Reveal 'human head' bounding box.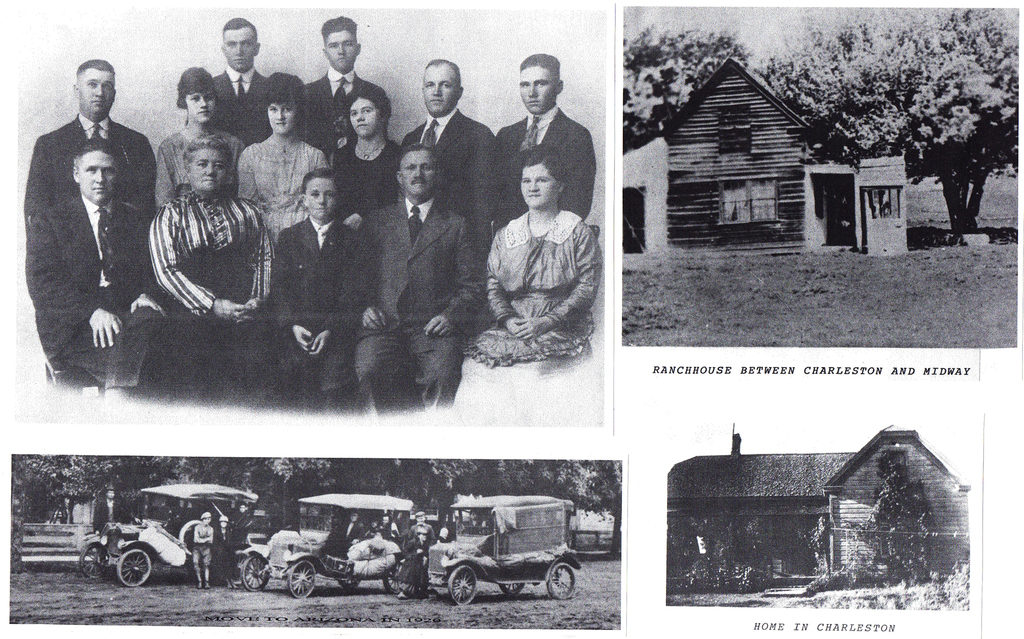
Revealed: 300,170,342,223.
